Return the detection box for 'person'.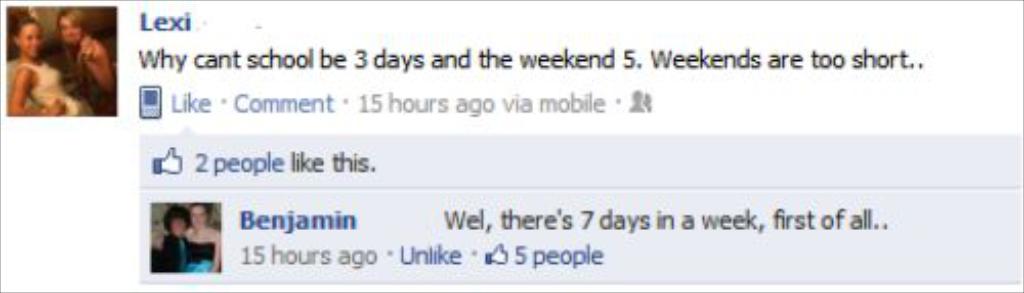
pyautogui.locateOnScreen(8, 18, 82, 115).
